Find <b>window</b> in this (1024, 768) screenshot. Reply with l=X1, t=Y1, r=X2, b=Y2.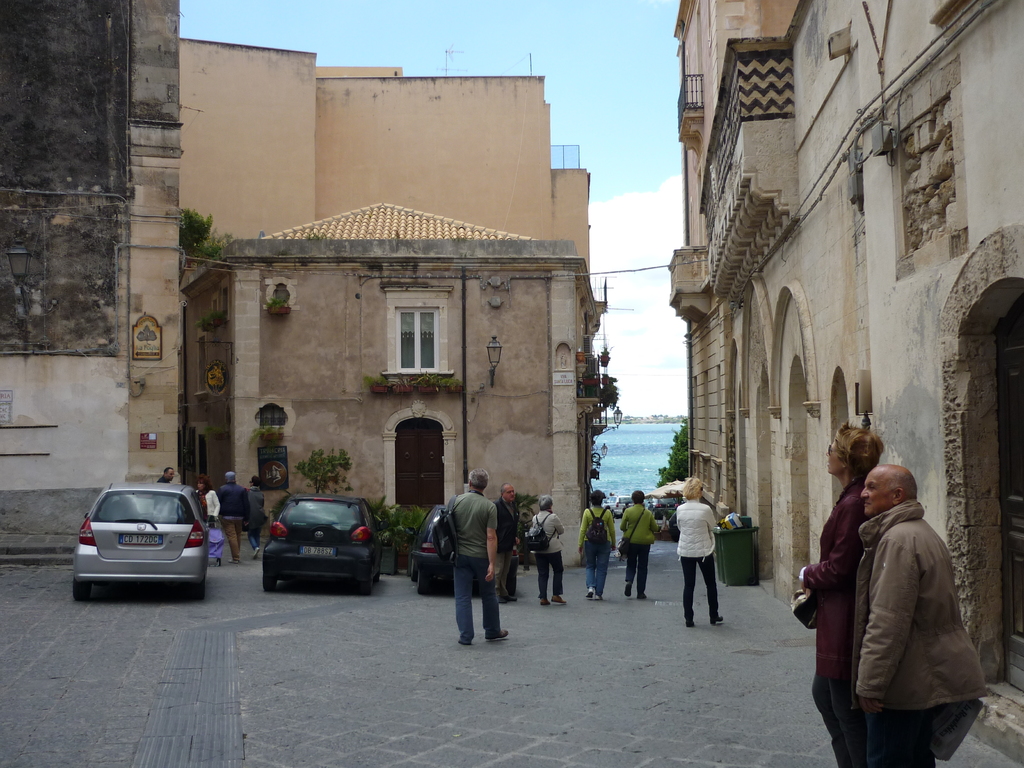
l=397, t=308, r=445, b=378.
